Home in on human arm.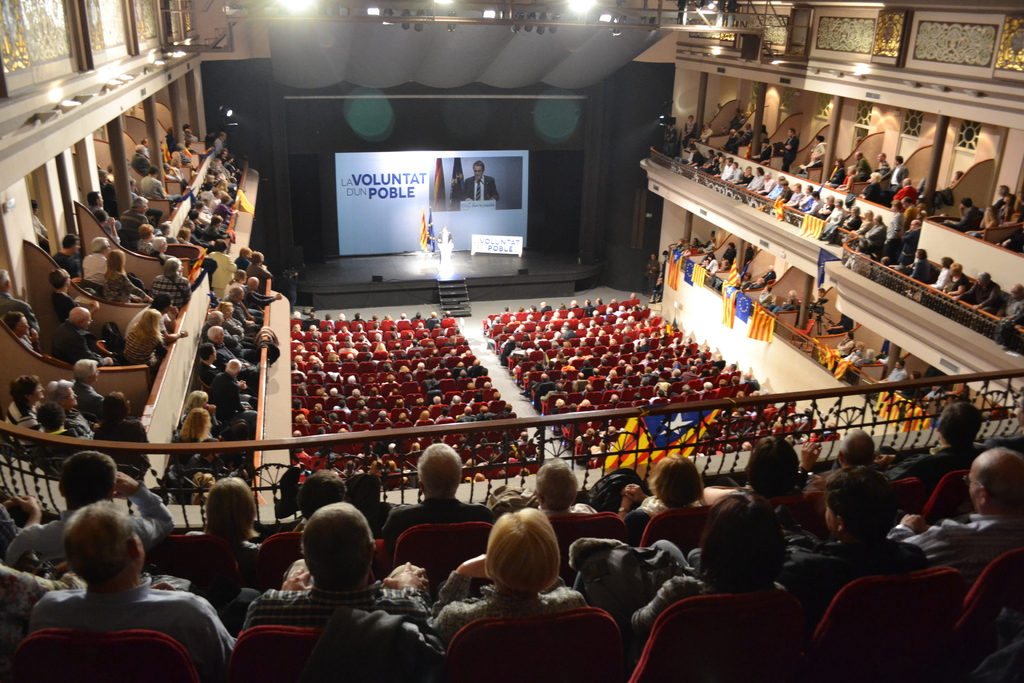
Homed in at pyautogui.locateOnScreen(800, 439, 825, 489).
